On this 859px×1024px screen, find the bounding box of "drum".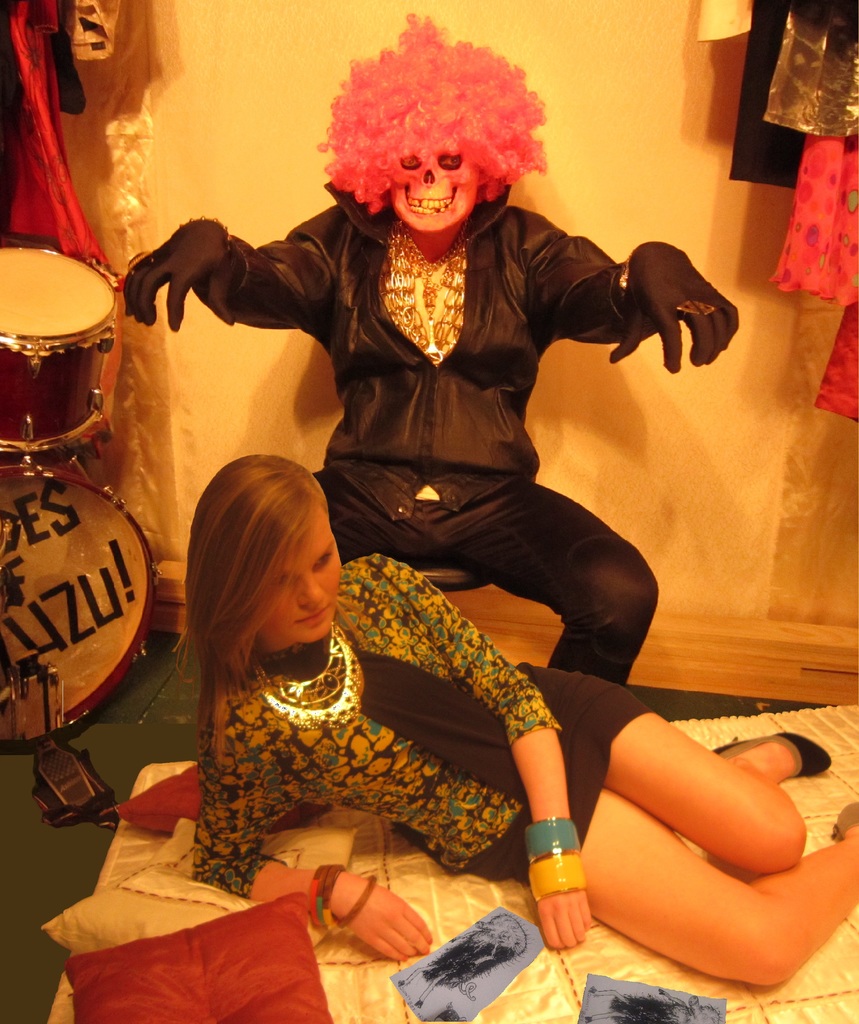
Bounding box: <box>0,456,164,760</box>.
